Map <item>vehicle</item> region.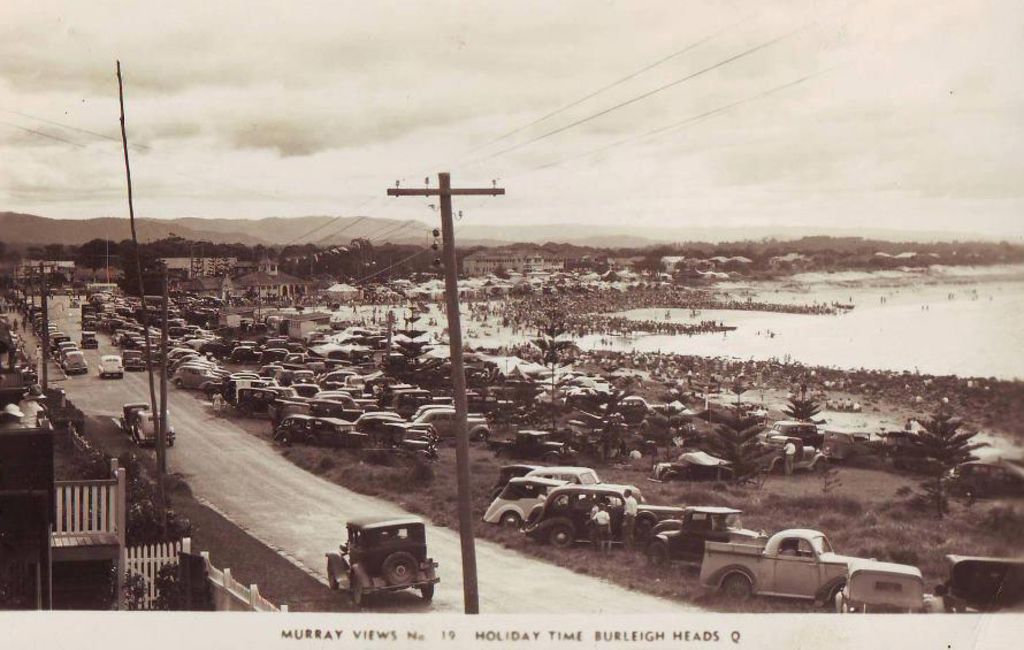
Mapped to [98, 353, 124, 380].
